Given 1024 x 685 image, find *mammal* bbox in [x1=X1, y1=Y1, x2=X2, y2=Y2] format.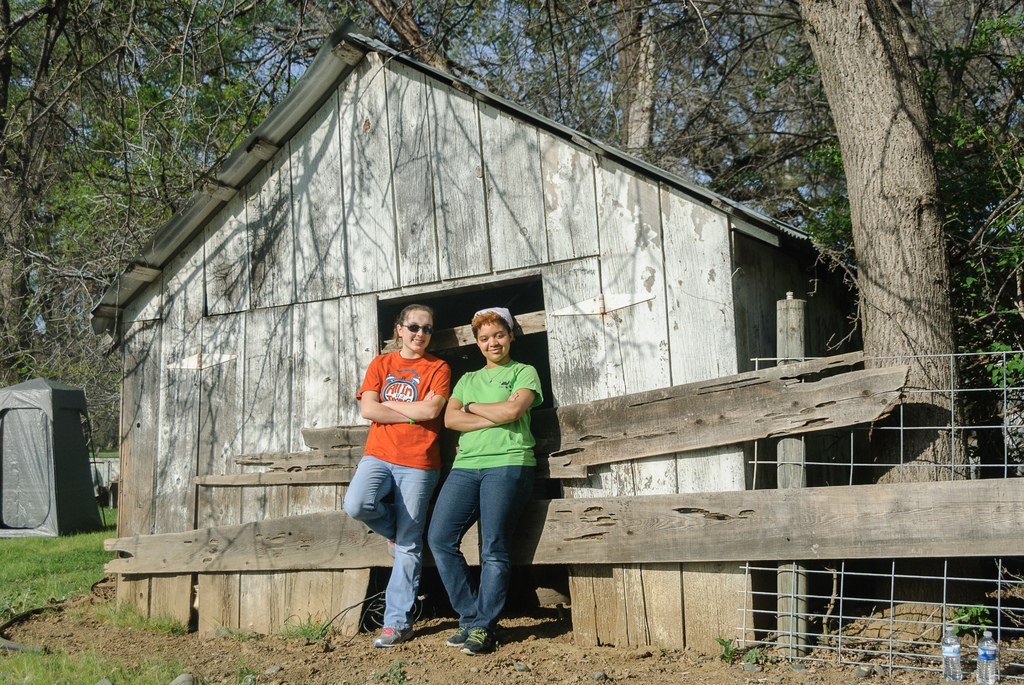
[x1=426, y1=303, x2=541, y2=656].
